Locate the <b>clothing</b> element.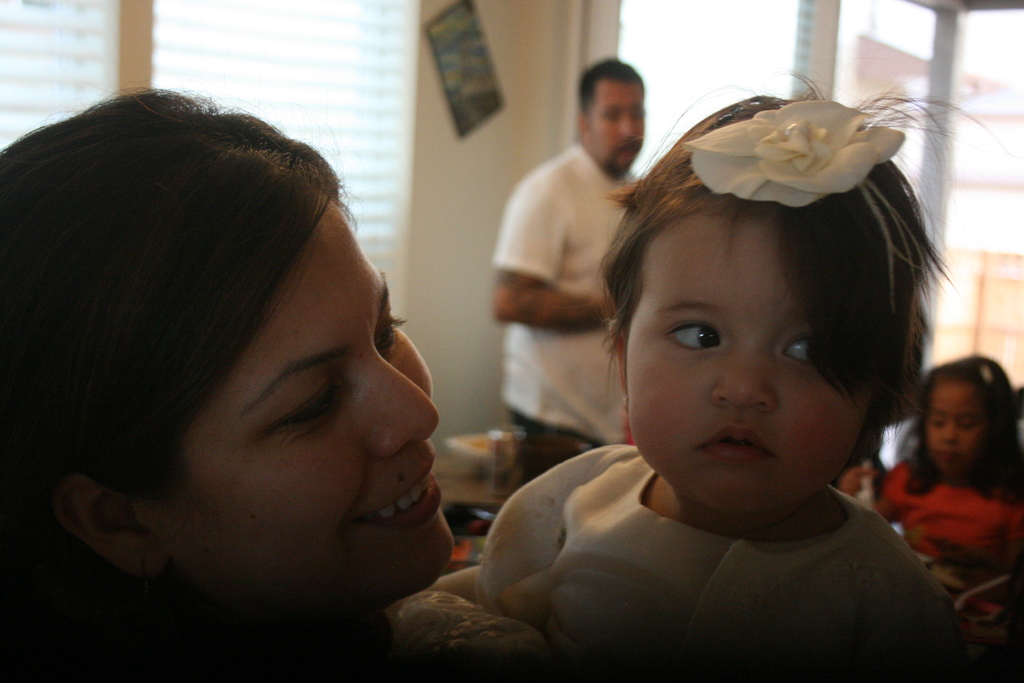
Element bbox: left=463, top=428, right=997, bottom=668.
